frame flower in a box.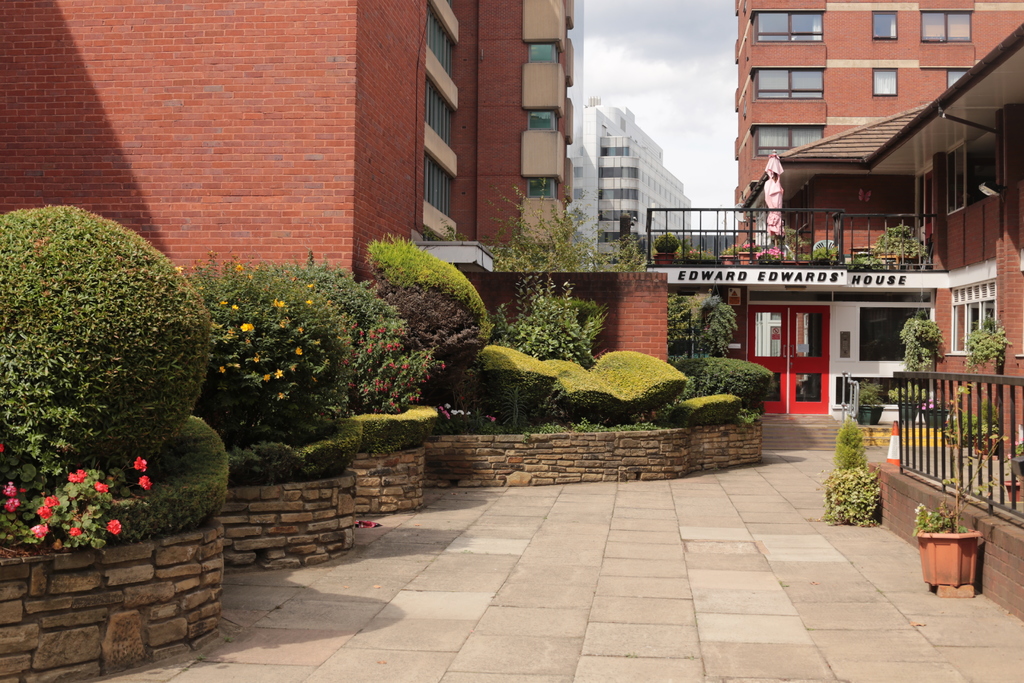
rect(312, 378, 318, 383).
